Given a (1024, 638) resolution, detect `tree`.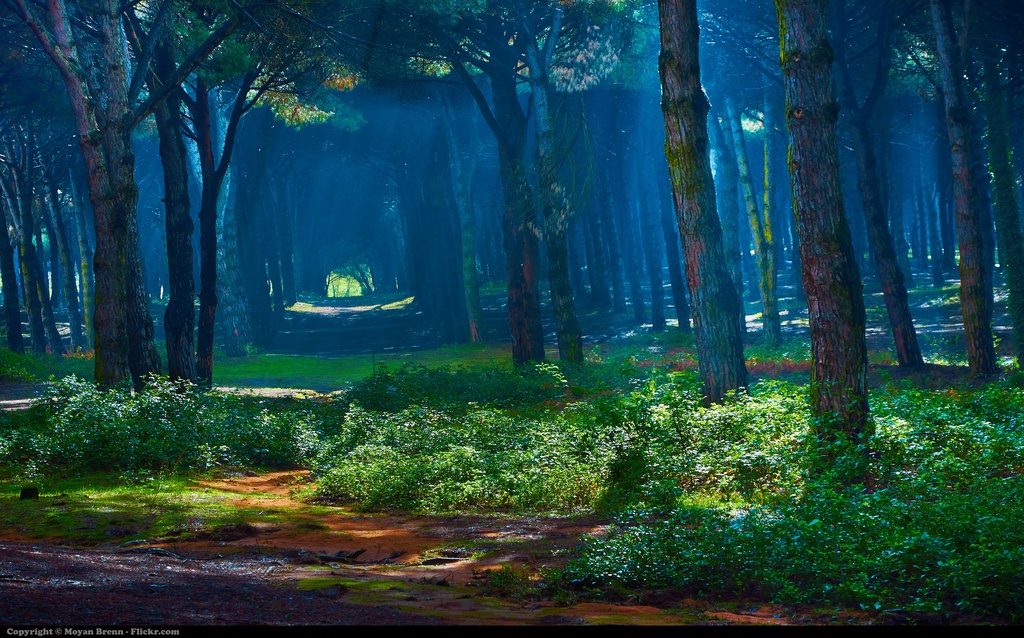
<bbox>916, 0, 1008, 389</bbox>.
